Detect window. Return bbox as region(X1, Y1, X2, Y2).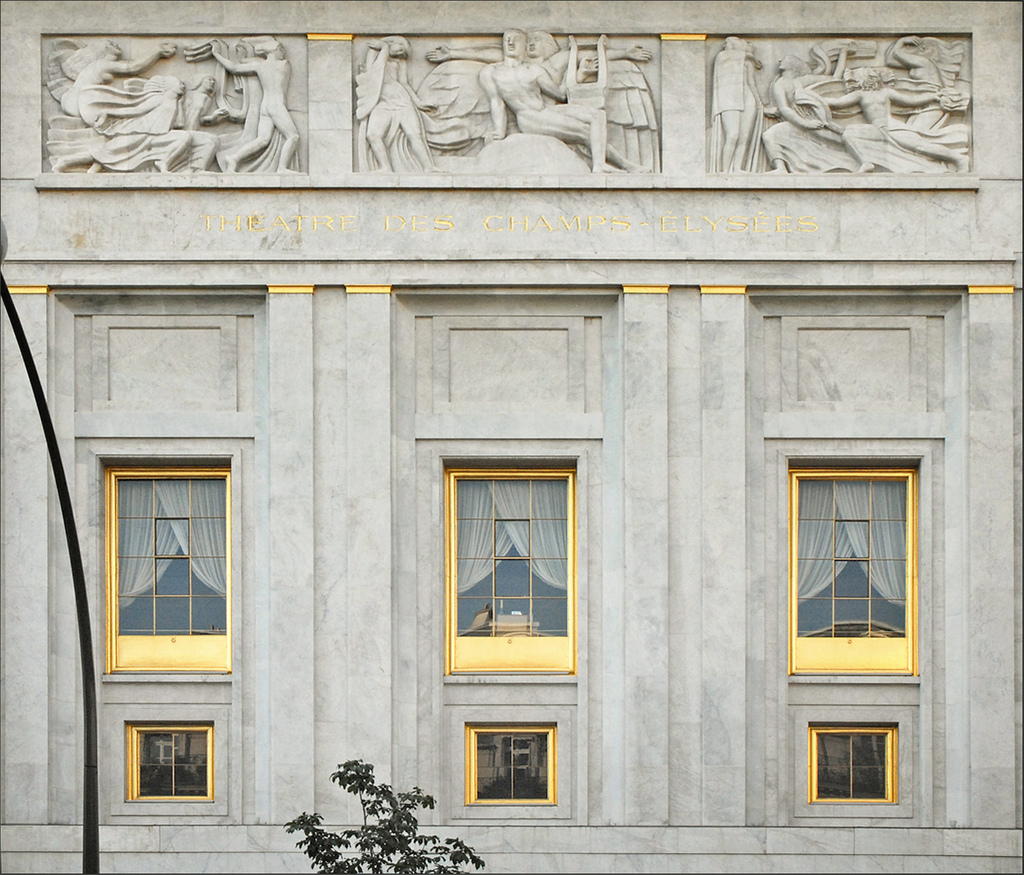
region(436, 454, 586, 685).
